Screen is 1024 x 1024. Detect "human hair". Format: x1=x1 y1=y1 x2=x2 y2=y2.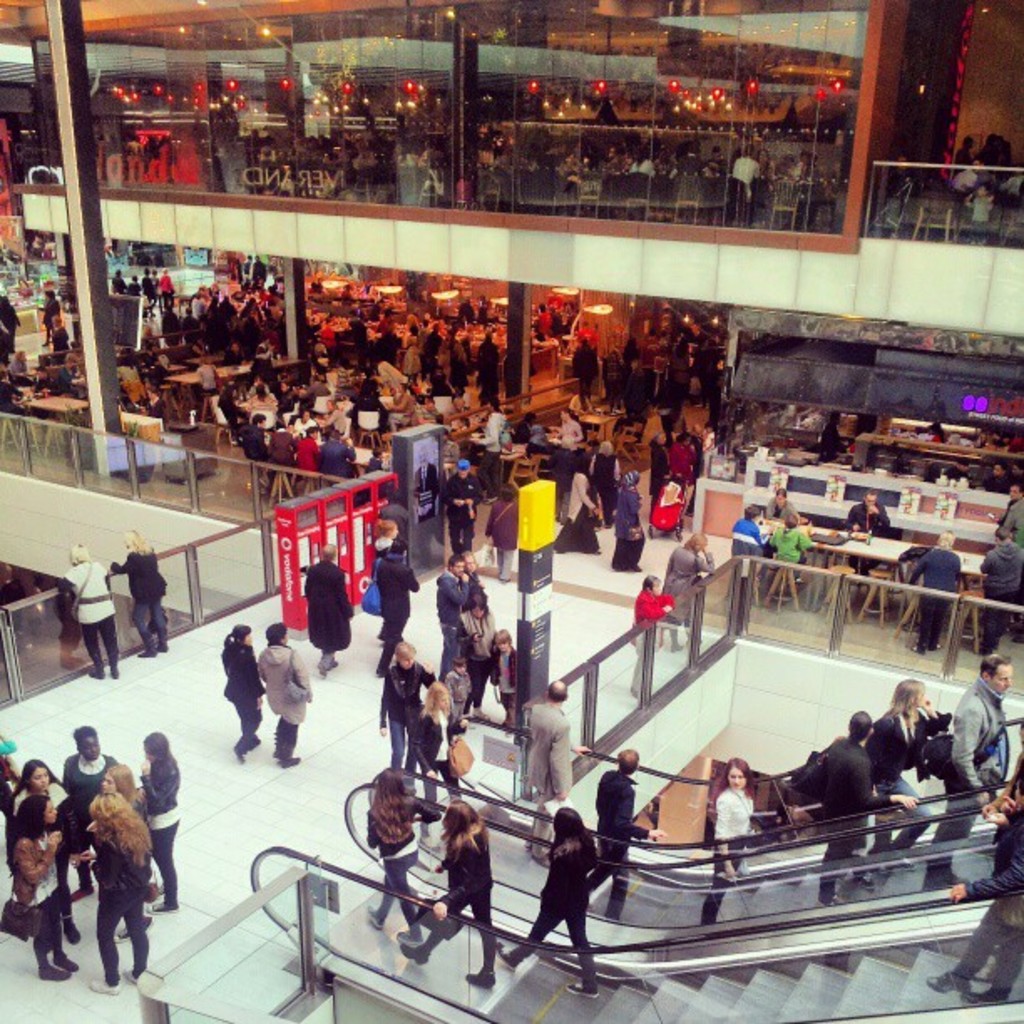
x1=465 y1=545 x2=474 y2=561.
